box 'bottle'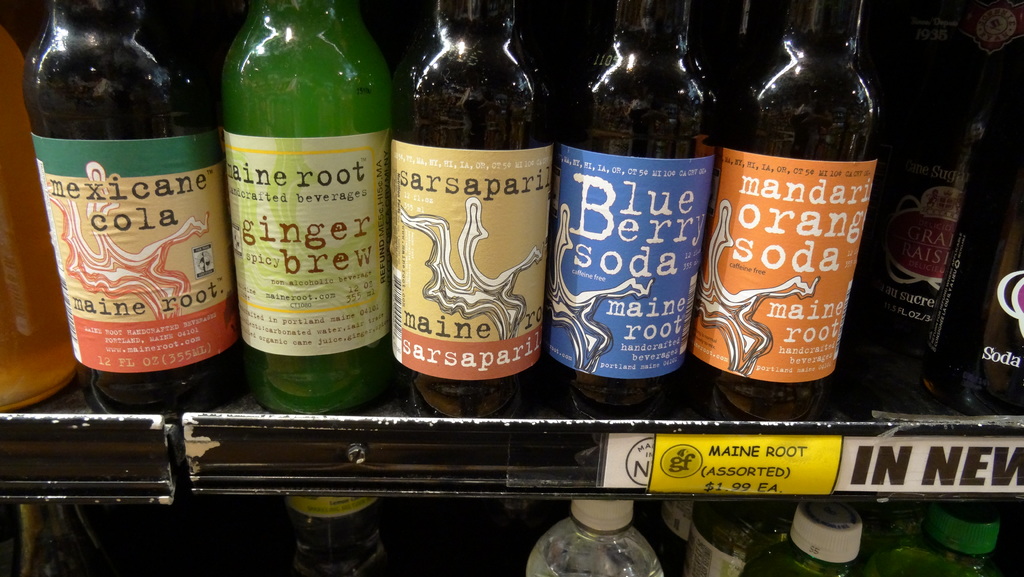
(523,496,666,576)
